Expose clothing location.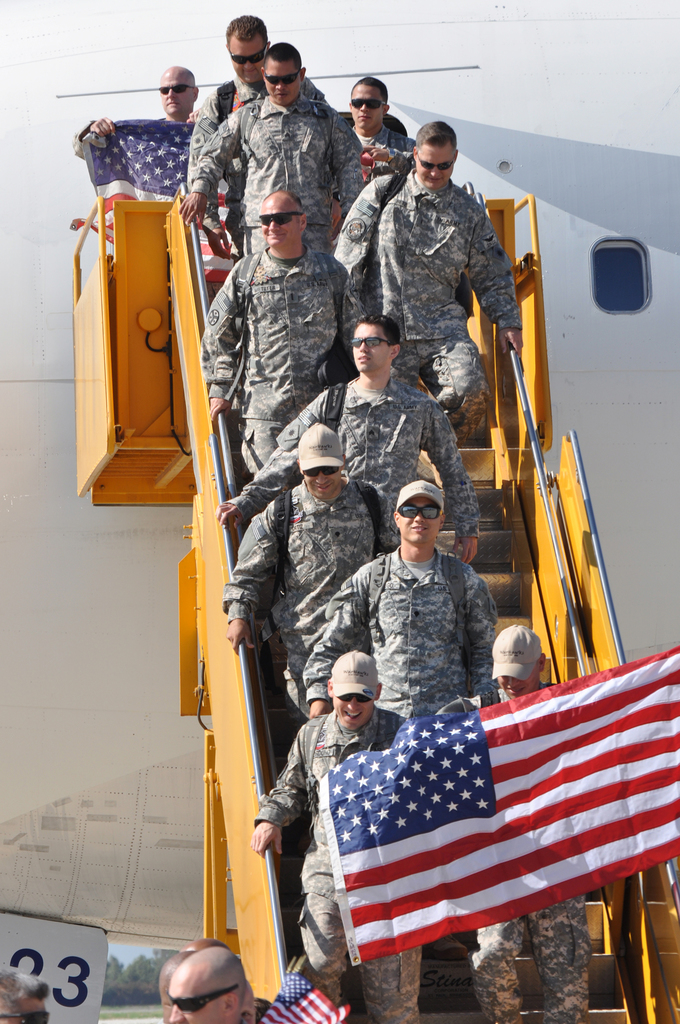
Exposed at (x1=304, y1=545, x2=505, y2=717).
